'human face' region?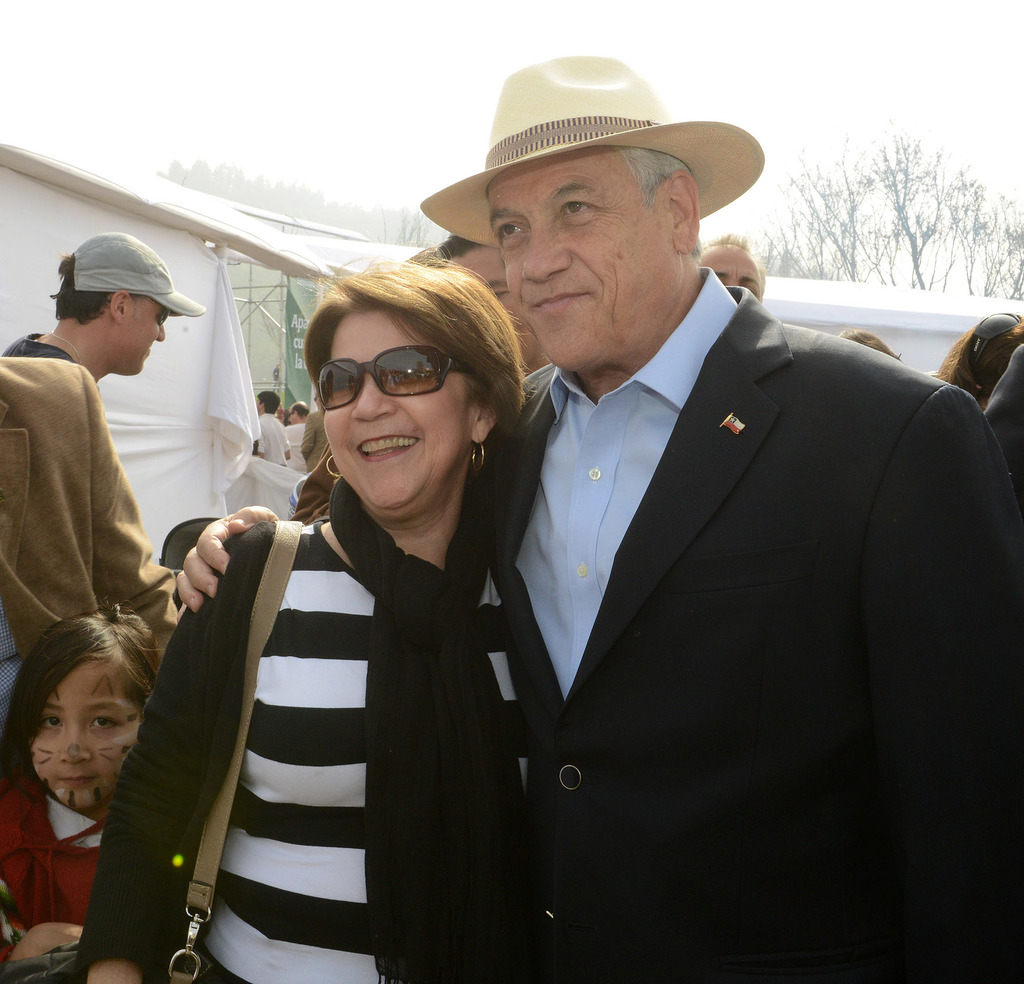
bbox(125, 297, 162, 376)
